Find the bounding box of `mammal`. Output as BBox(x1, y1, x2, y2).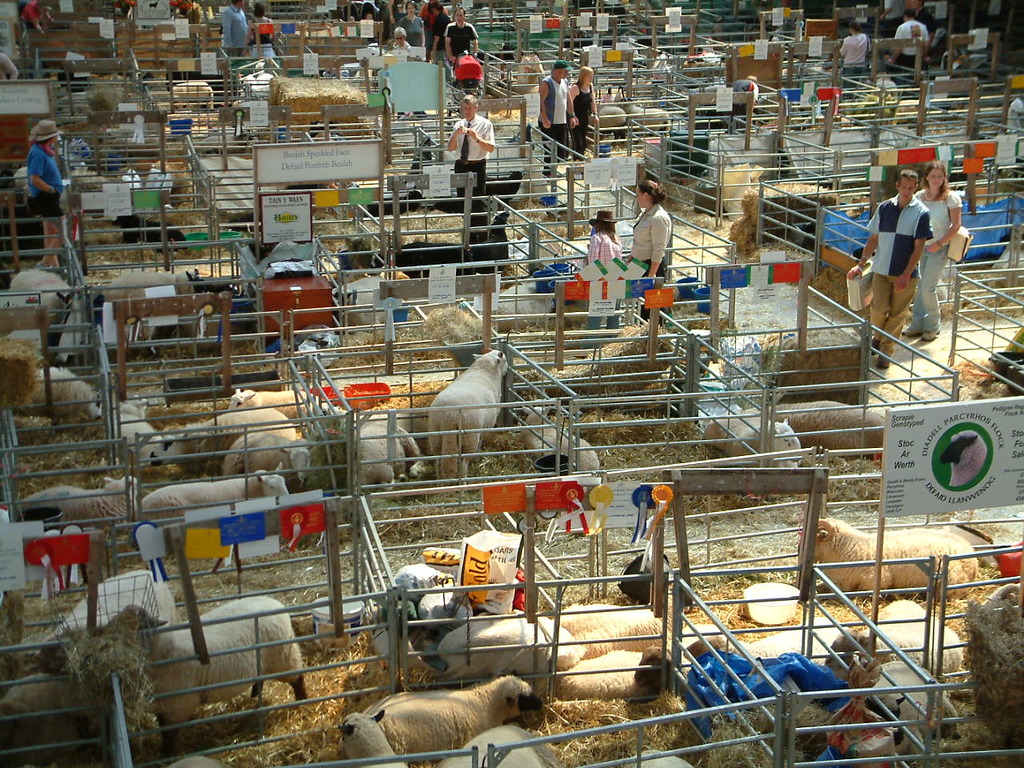
BBox(0, 54, 17, 81).
